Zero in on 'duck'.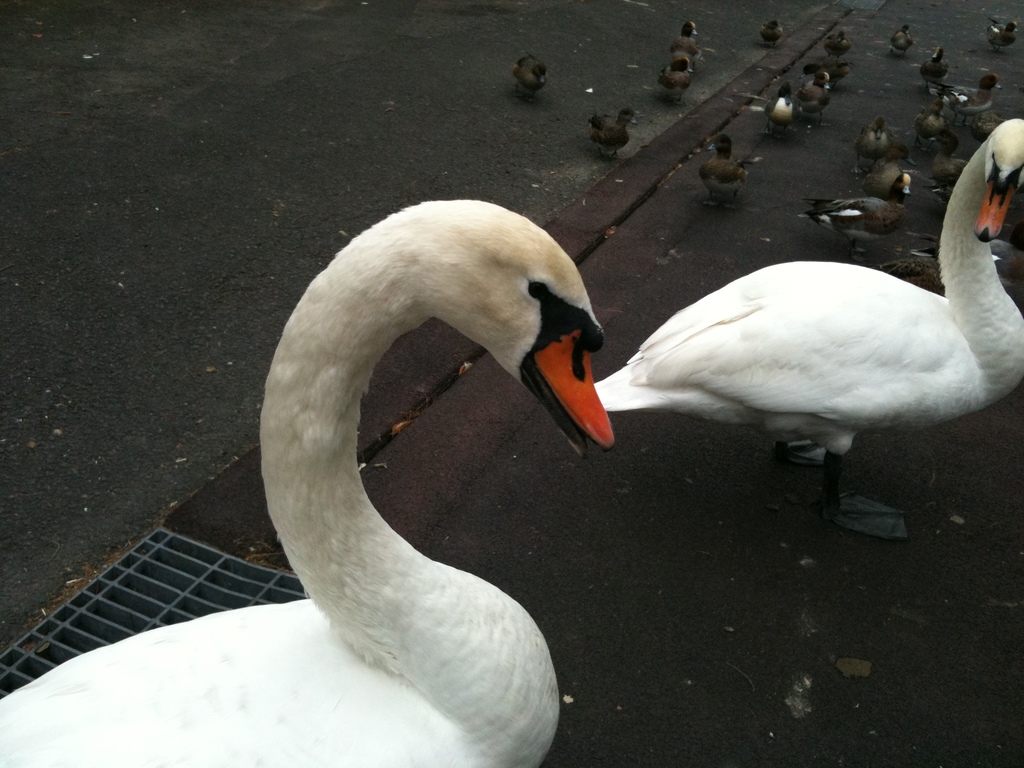
Zeroed in: (848, 113, 905, 178).
